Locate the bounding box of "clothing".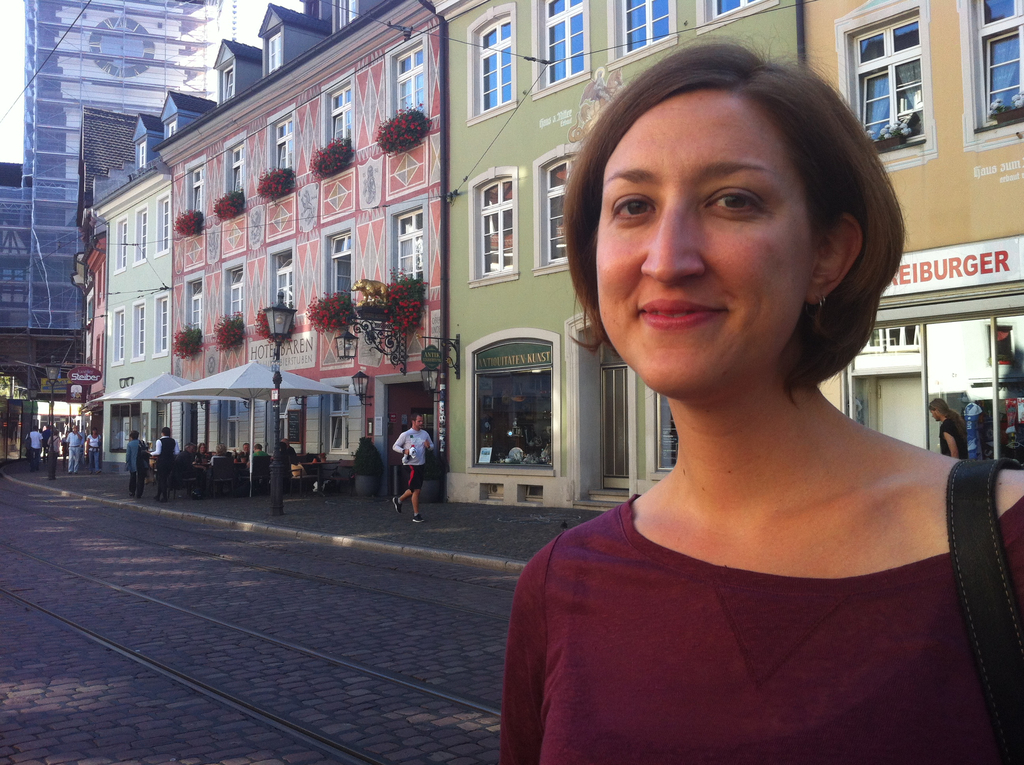
Bounding box: bbox(392, 425, 435, 494).
